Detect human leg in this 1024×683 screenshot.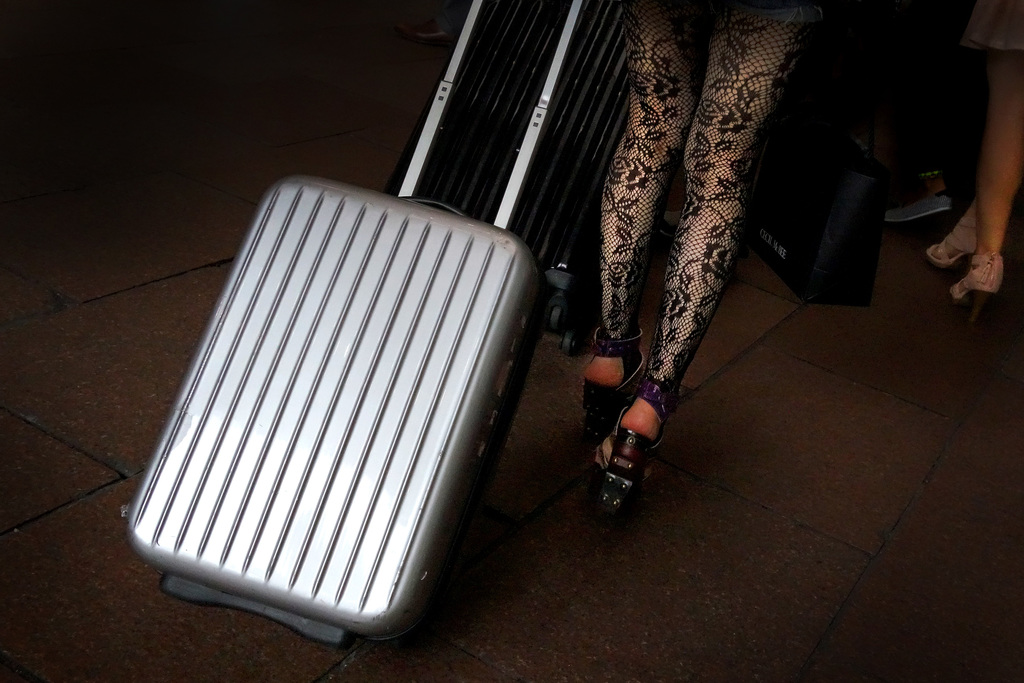
Detection: bbox=[600, 0, 715, 435].
